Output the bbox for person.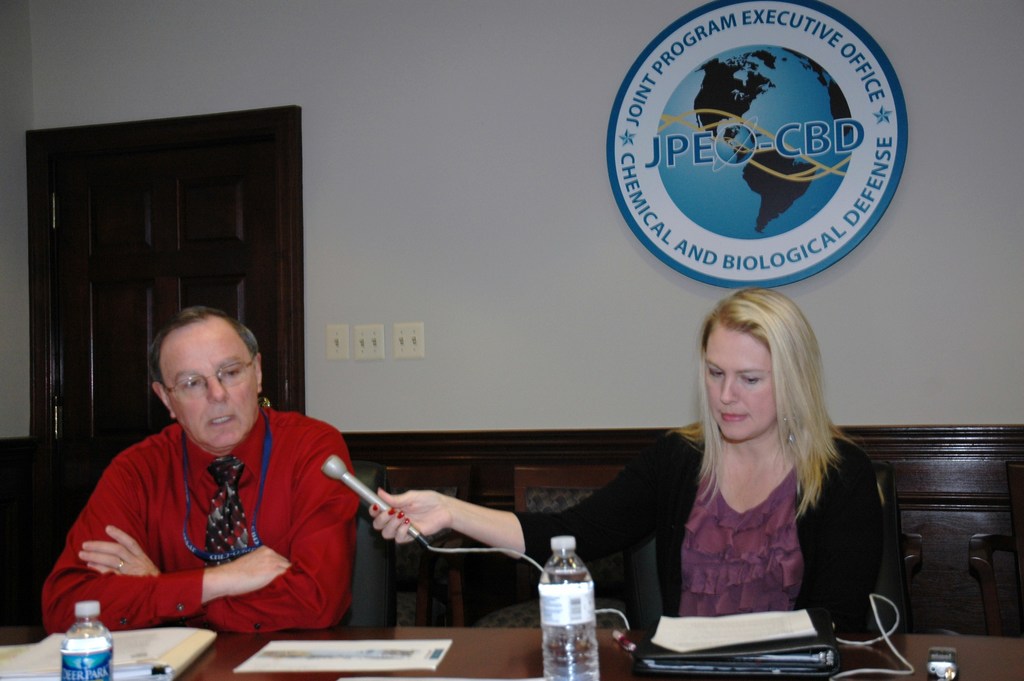
left=56, top=293, right=370, bottom=660.
